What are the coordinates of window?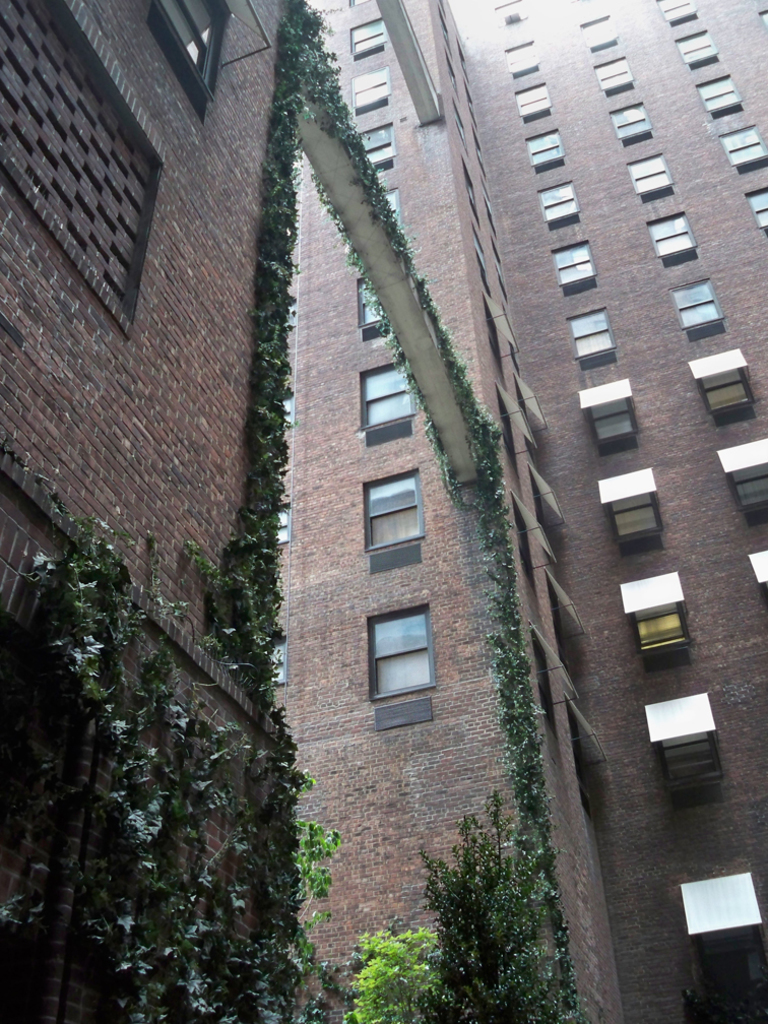
<bbox>548, 578, 565, 647</bbox>.
